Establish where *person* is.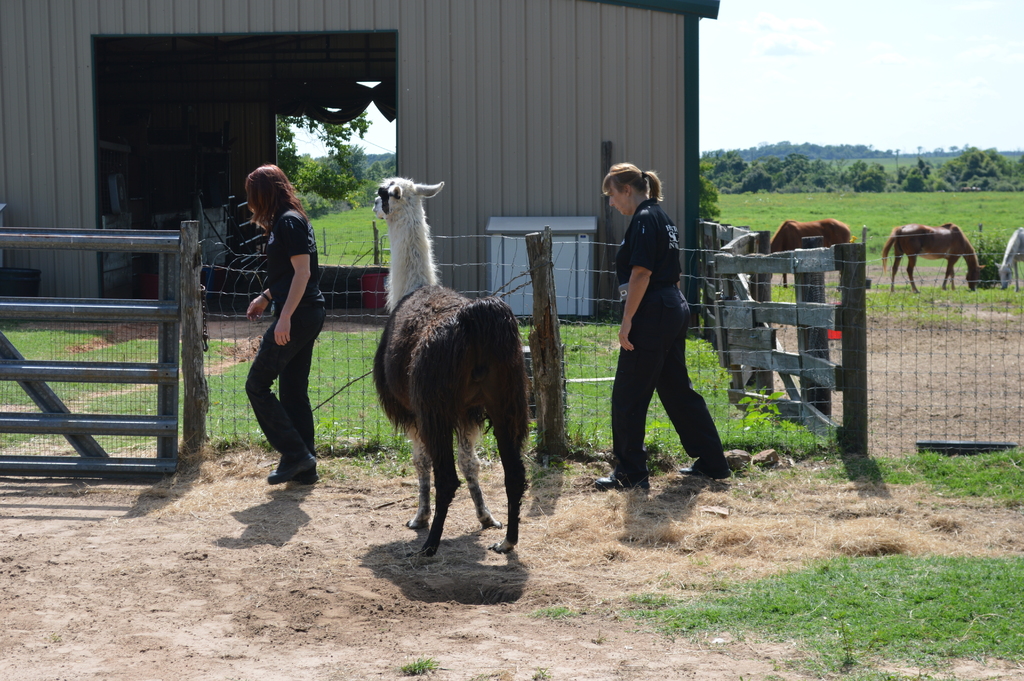
Established at Rect(595, 163, 741, 491).
